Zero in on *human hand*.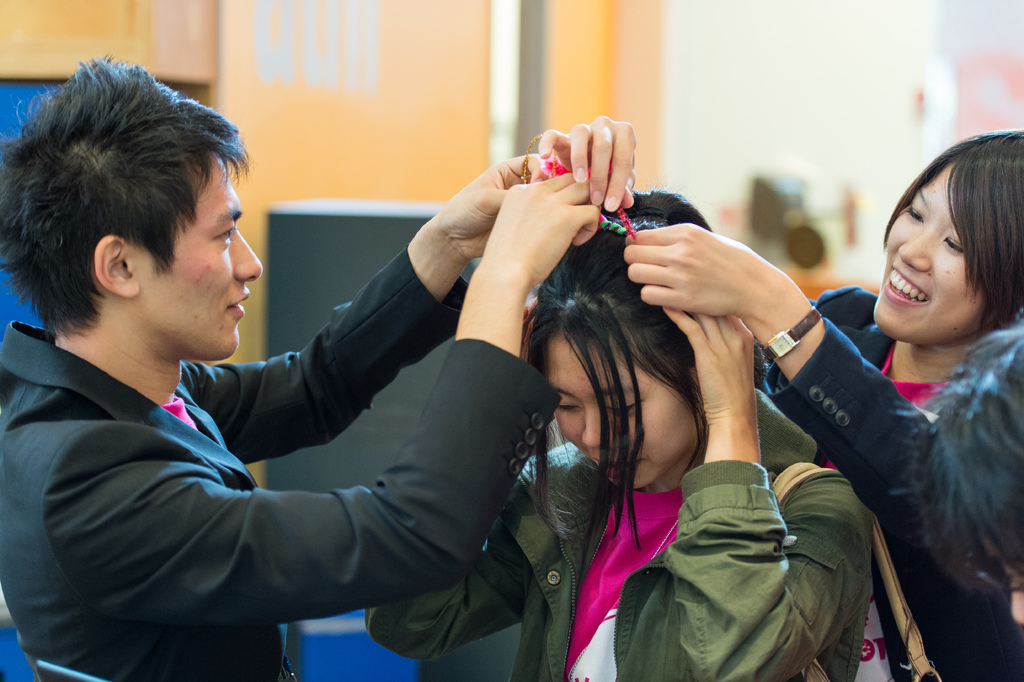
Zeroed in: <box>430,149,570,262</box>.
